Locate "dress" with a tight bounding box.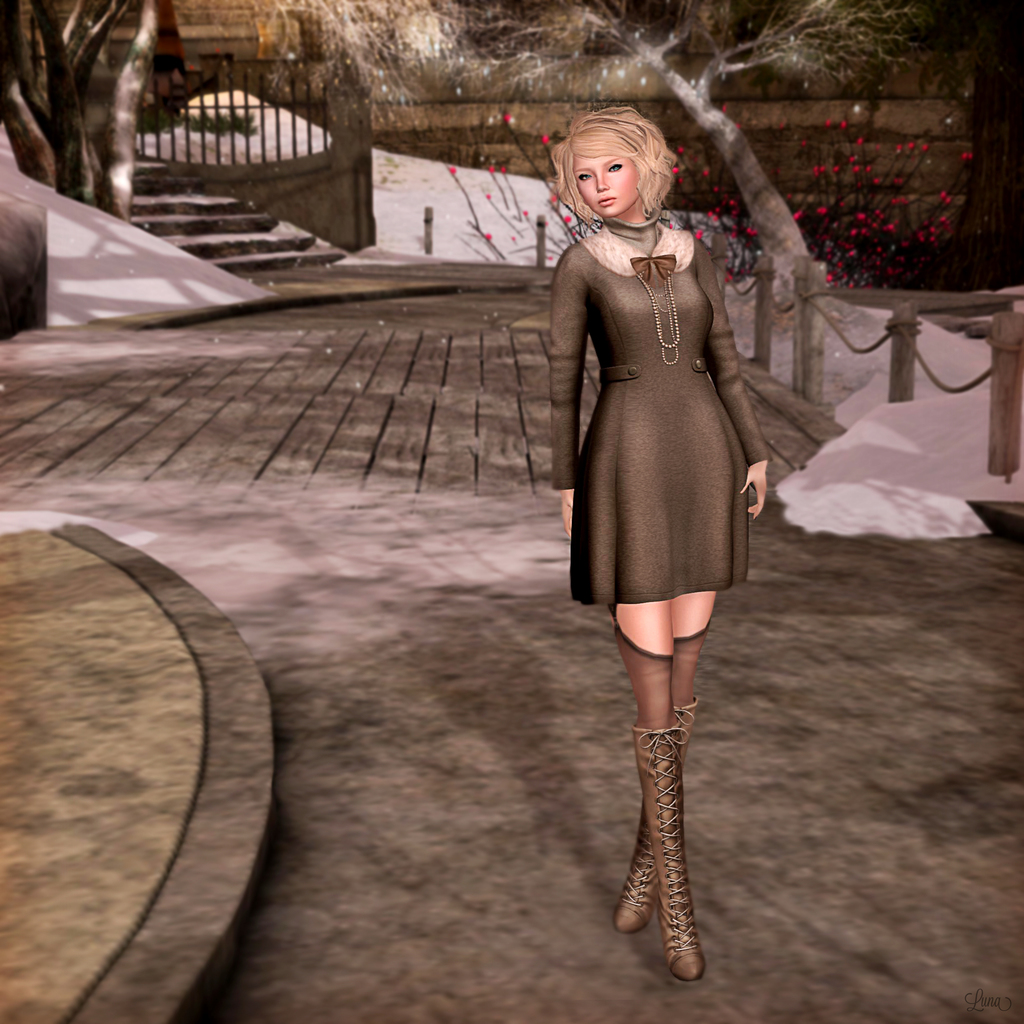
crop(561, 243, 752, 574).
